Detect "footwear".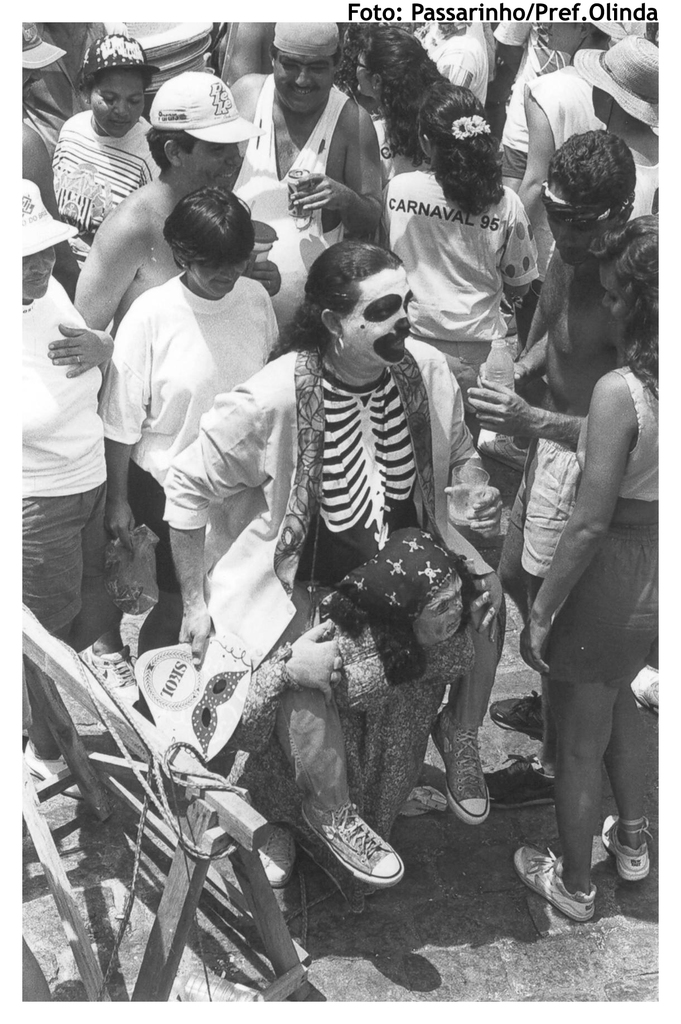
Detected at l=434, t=705, r=497, b=826.
